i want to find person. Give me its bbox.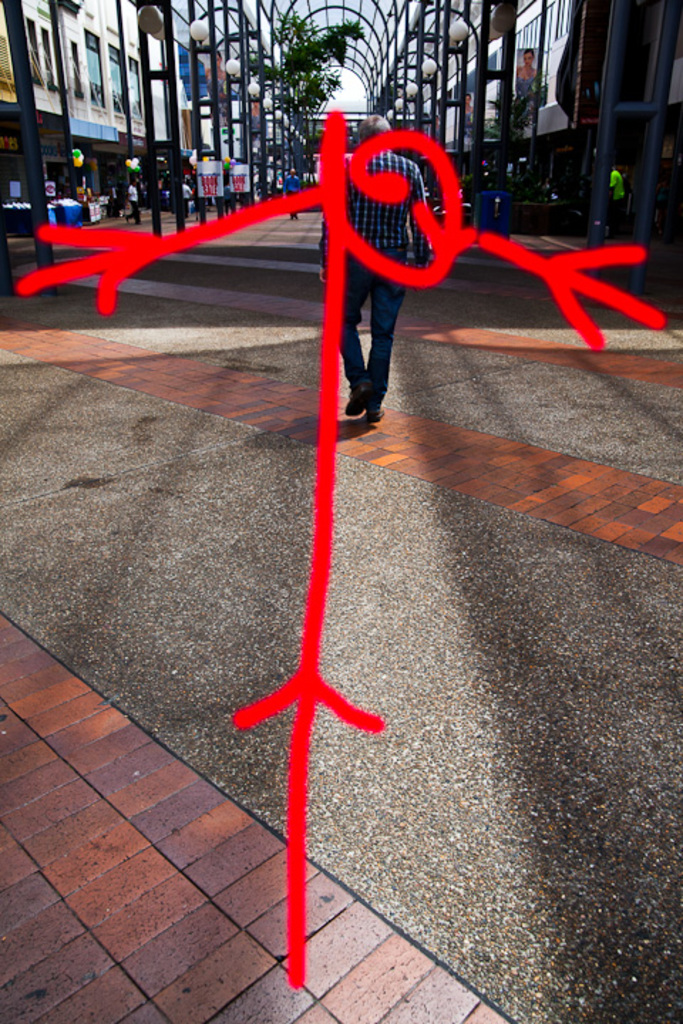
box(178, 174, 196, 220).
